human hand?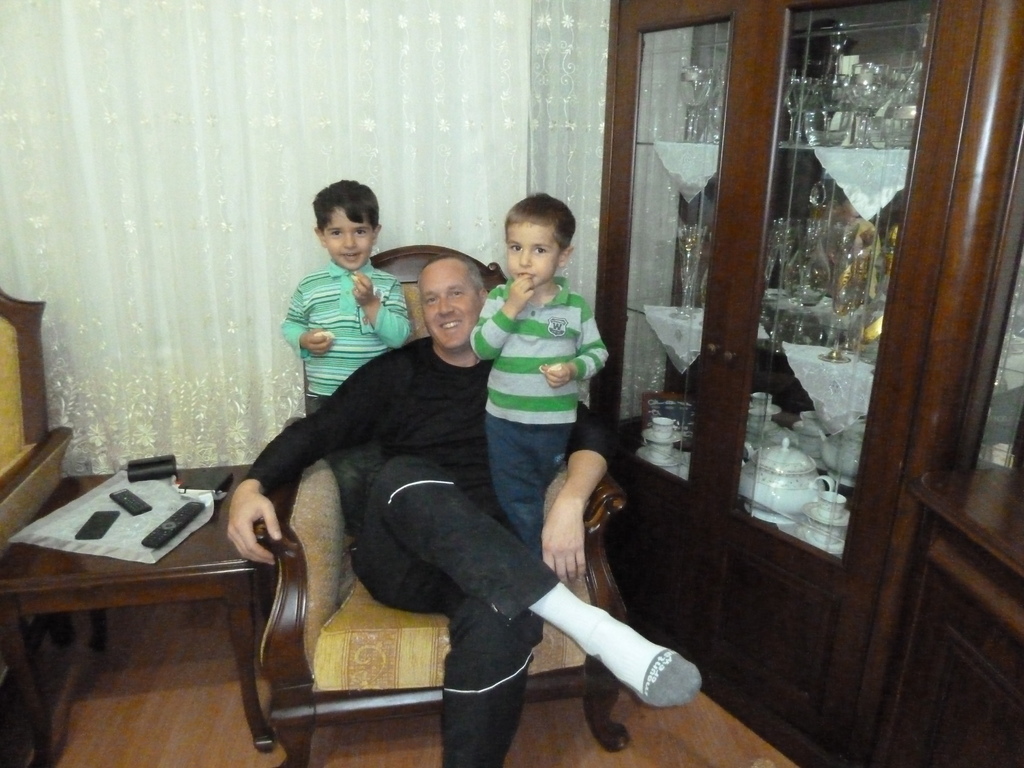
box=[509, 270, 536, 311]
